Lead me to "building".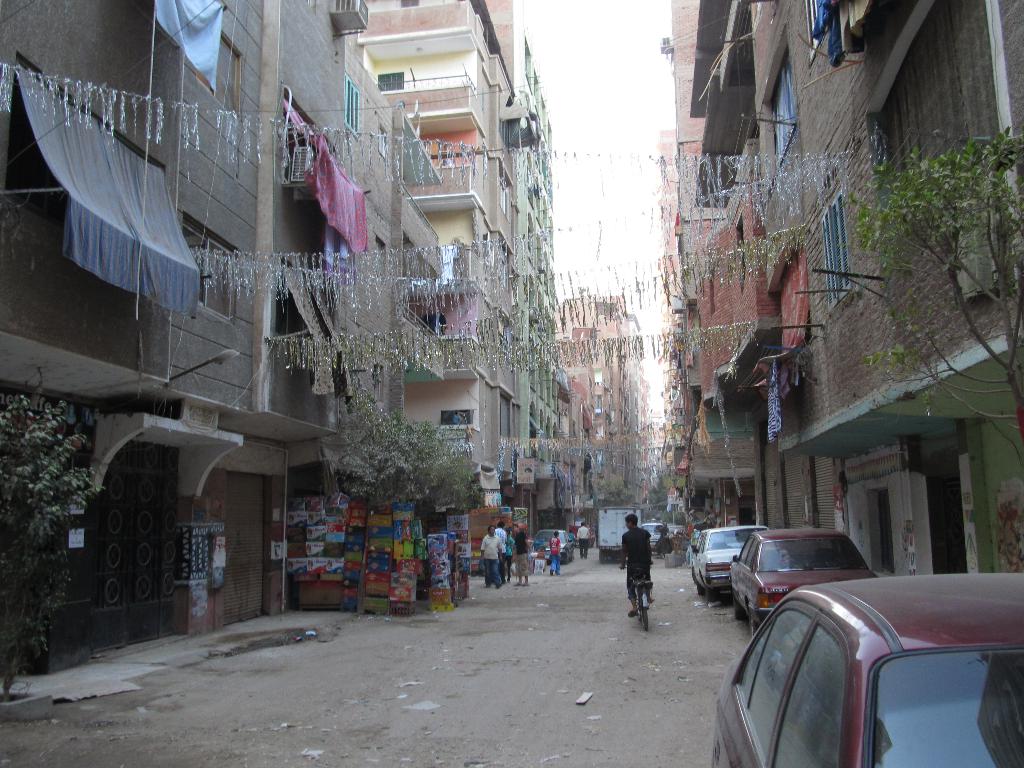
Lead to <box>742,0,1023,582</box>.
